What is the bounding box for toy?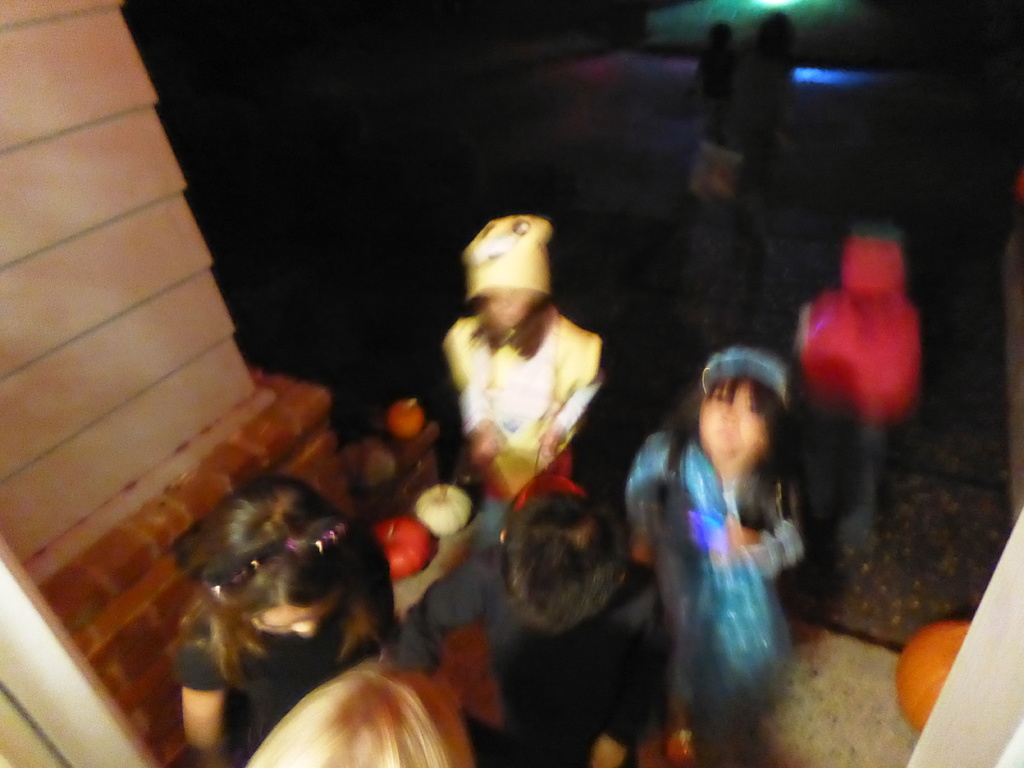
box=[387, 400, 424, 440].
